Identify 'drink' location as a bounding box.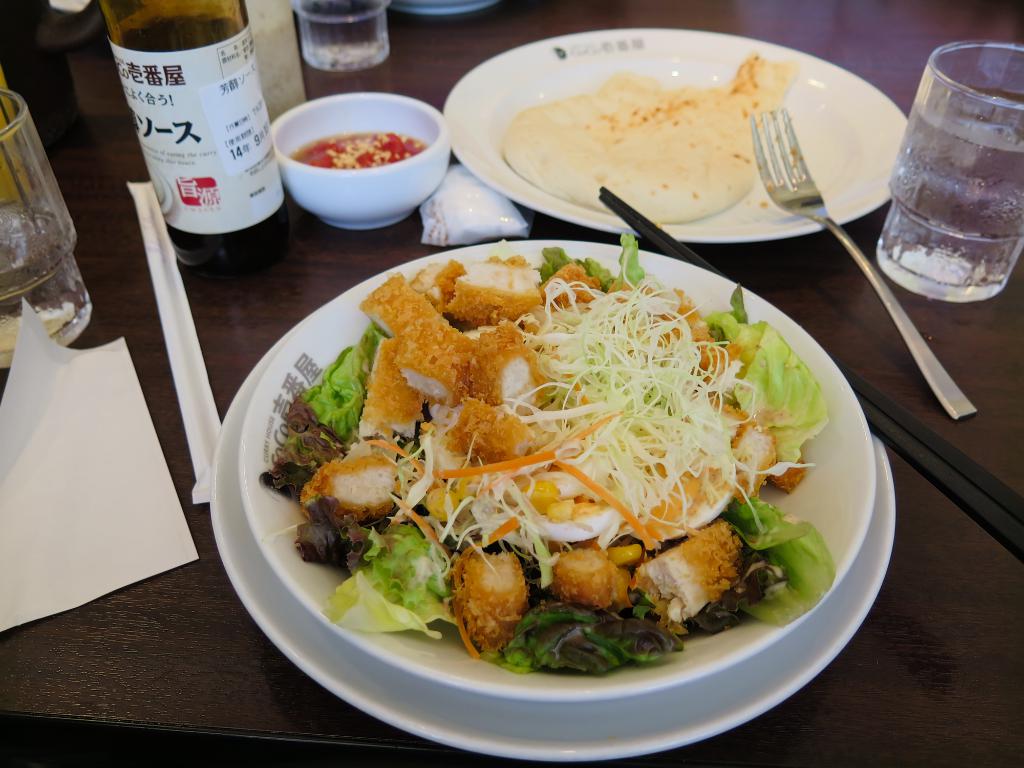
select_region(115, 15, 292, 269).
